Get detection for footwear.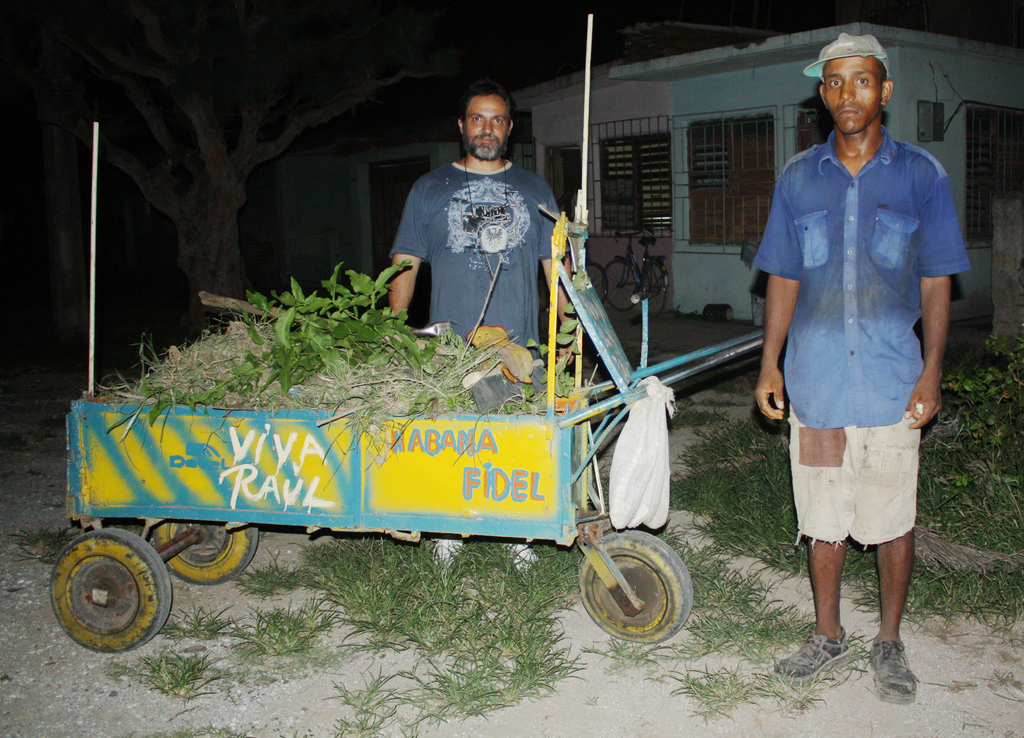
Detection: left=776, top=629, right=851, bottom=682.
